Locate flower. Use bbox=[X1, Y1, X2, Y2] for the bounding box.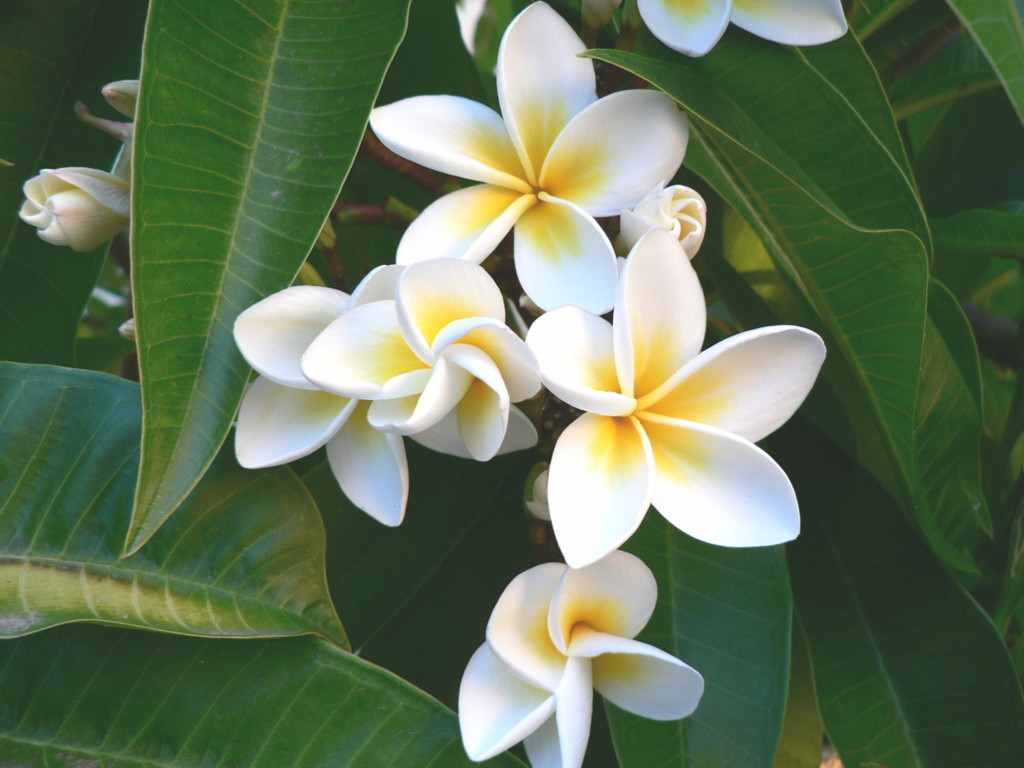
bbox=[508, 249, 799, 574].
